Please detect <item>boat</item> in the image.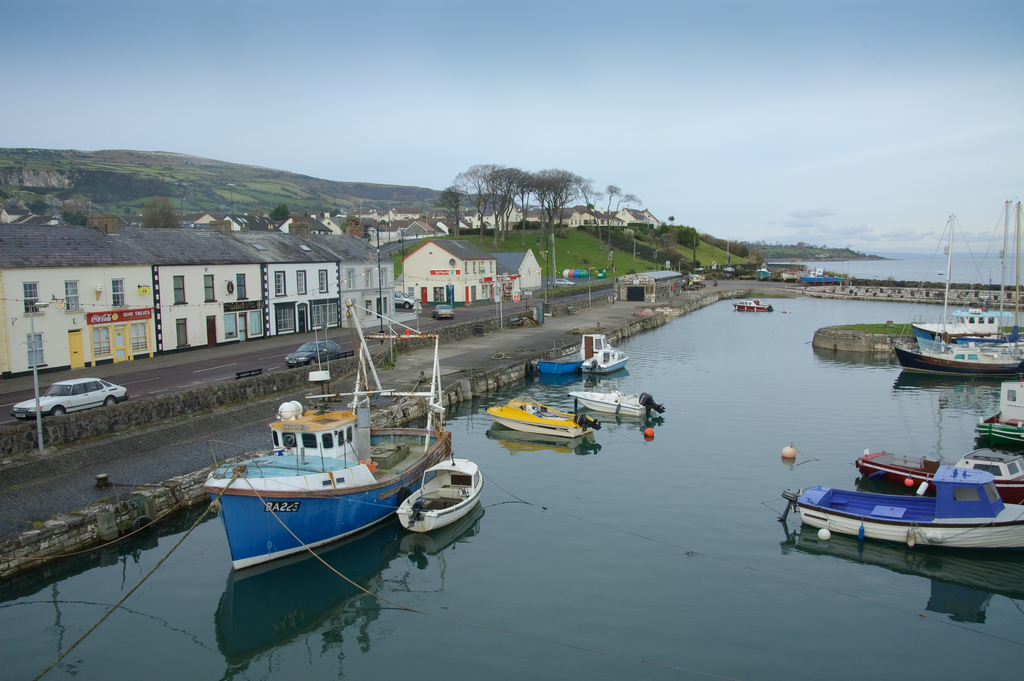
(x1=733, y1=302, x2=772, y2=315).
